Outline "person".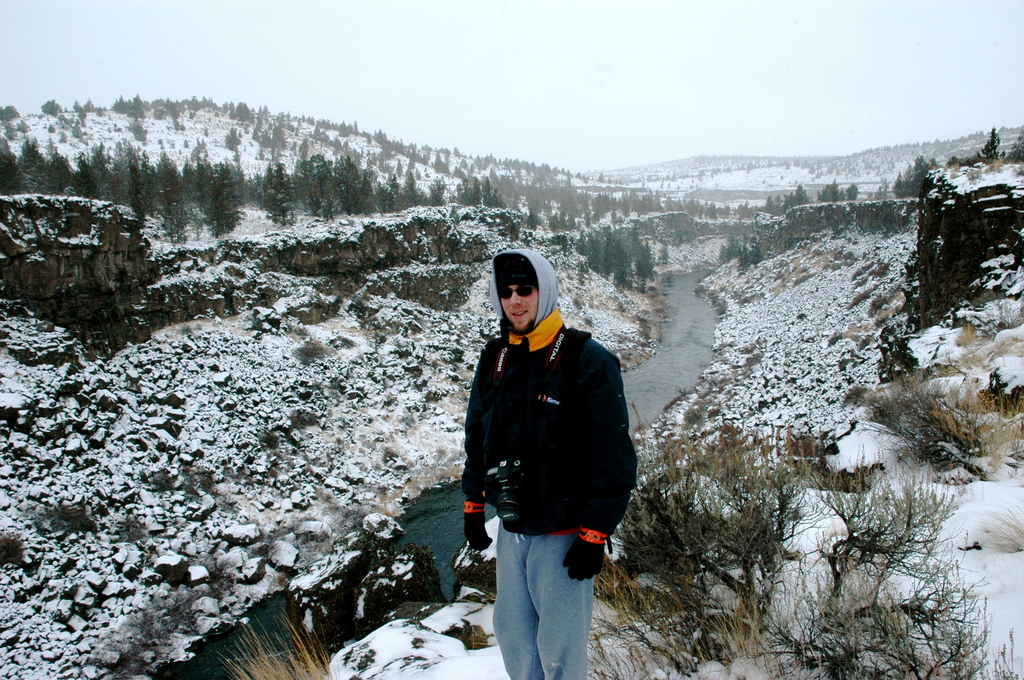
Outline: region(476, 215, 660, 661).
